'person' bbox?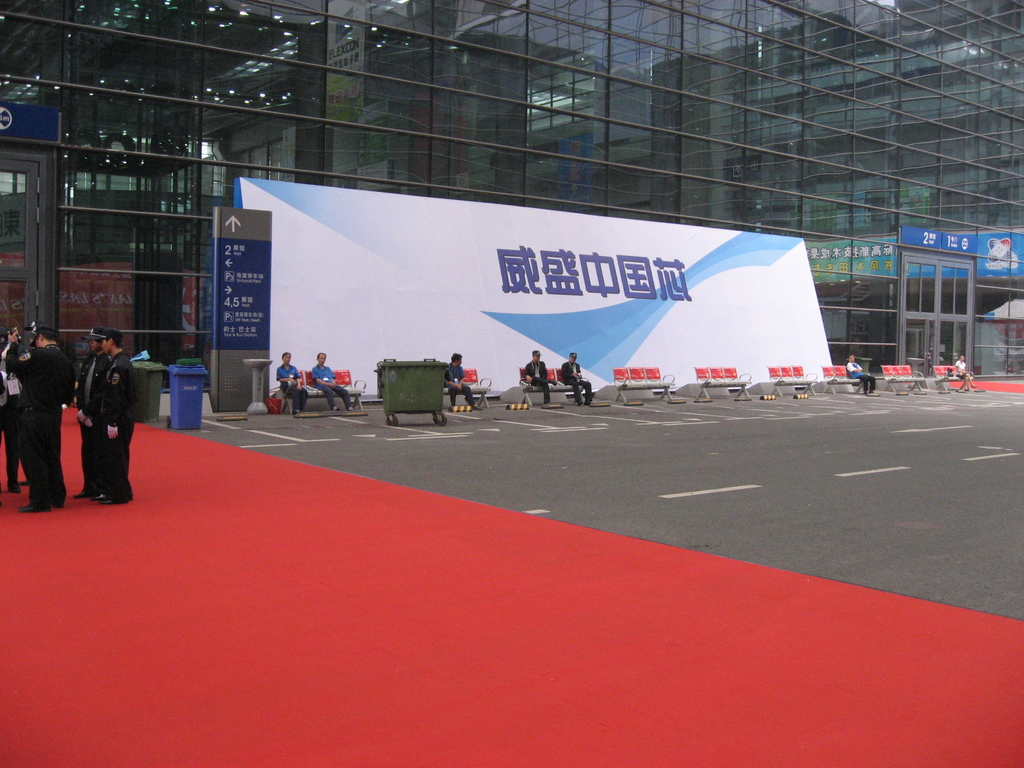
bbox=[444, 353, 484, 407]
